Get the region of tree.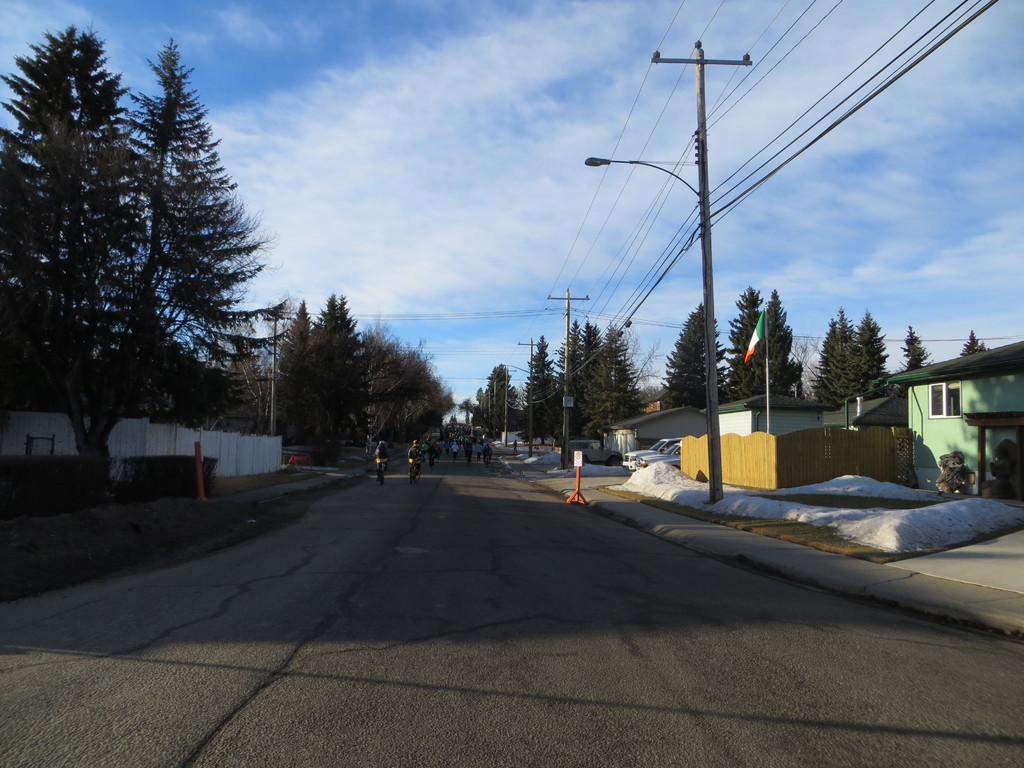
box=[960, 326, 996, 353].
